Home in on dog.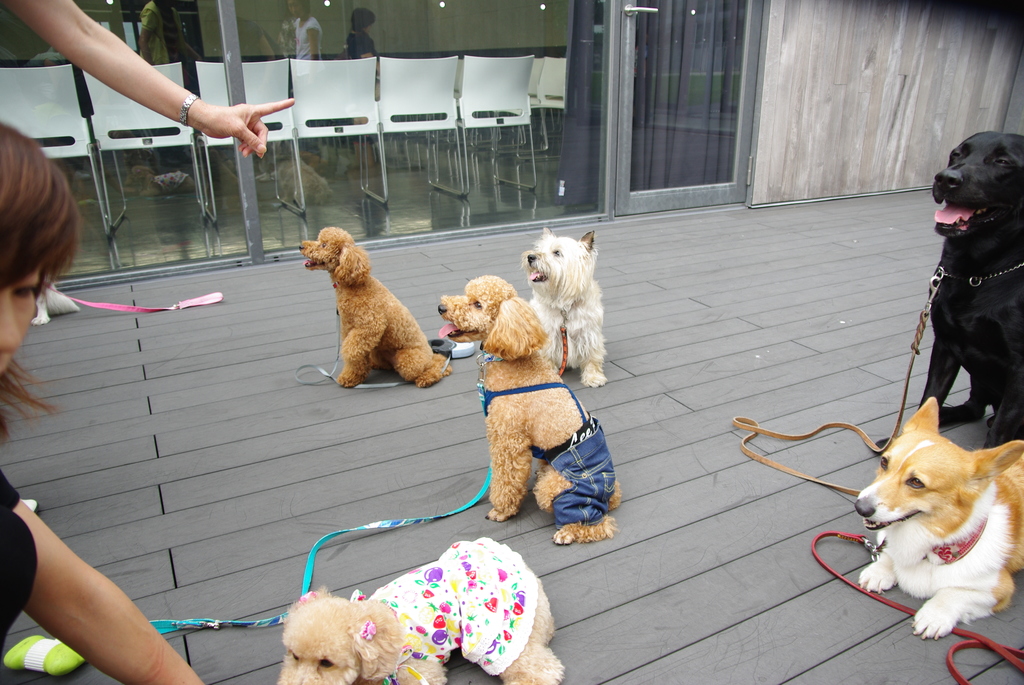
Homed in at [left=300, top=226, right=456, bottom=384].
